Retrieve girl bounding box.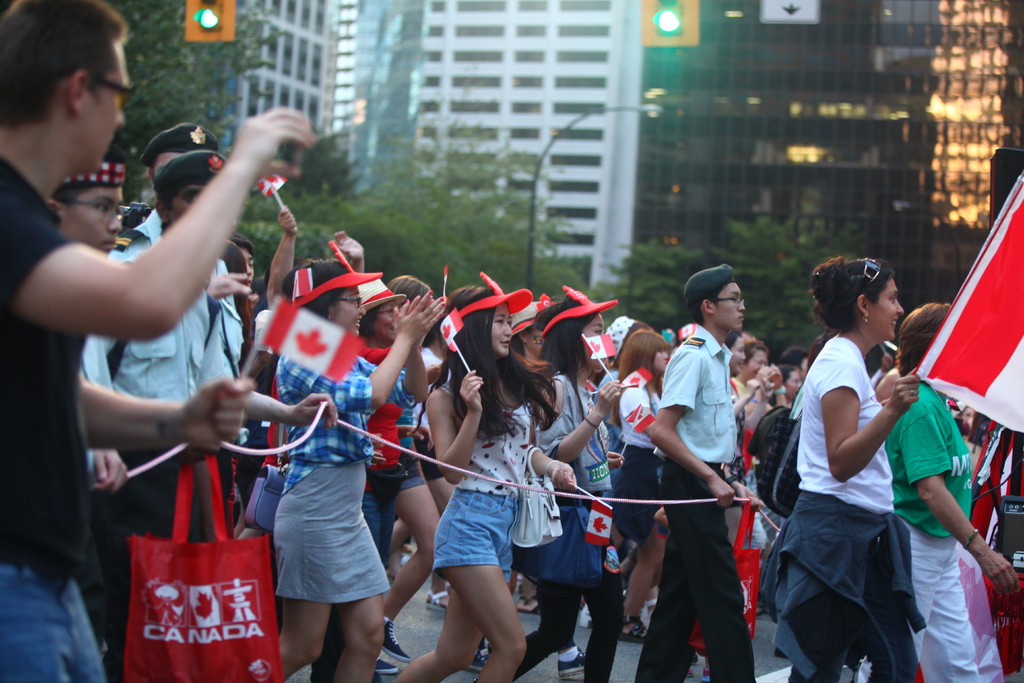
Bounding box: <bbox>390, 283, 563, 680</bbox>.
